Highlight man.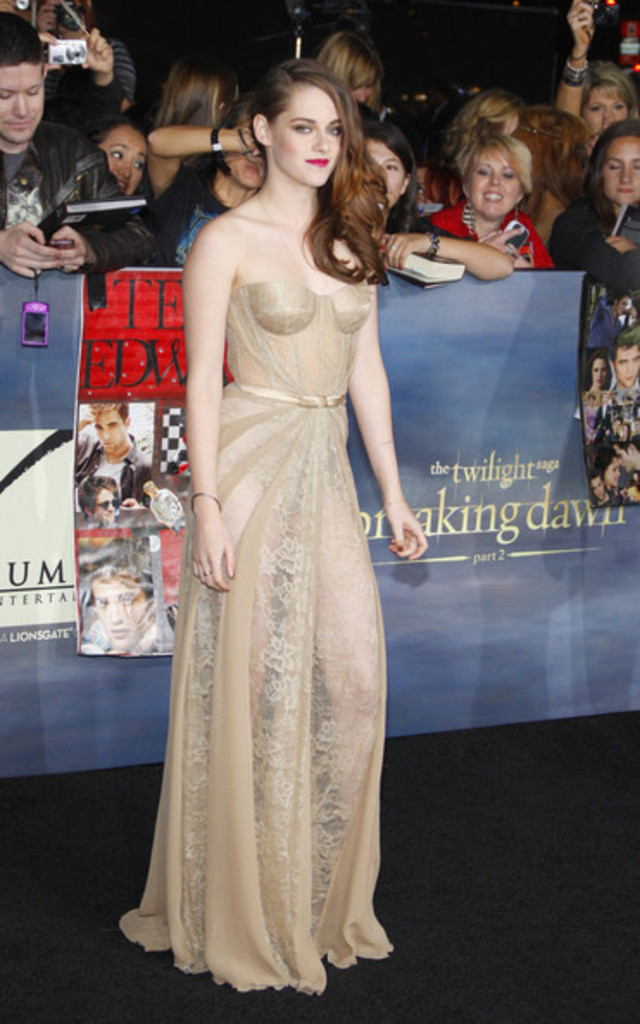
Highlighted region: 79:536:159:655.
